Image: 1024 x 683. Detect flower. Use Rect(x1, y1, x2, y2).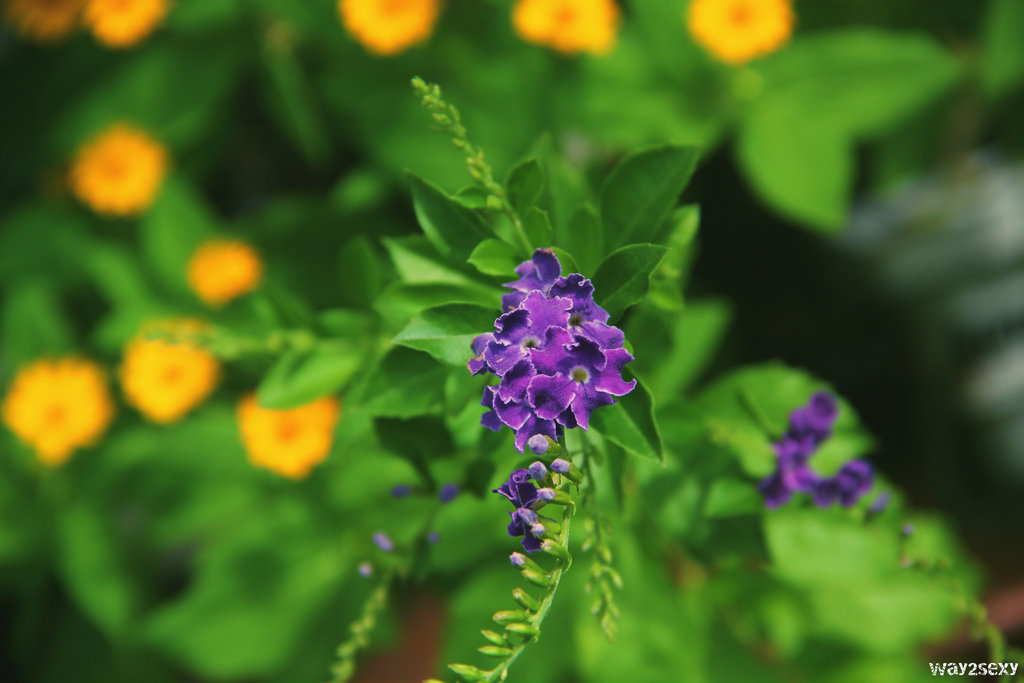
Rect(116, 318, 232, 420).
